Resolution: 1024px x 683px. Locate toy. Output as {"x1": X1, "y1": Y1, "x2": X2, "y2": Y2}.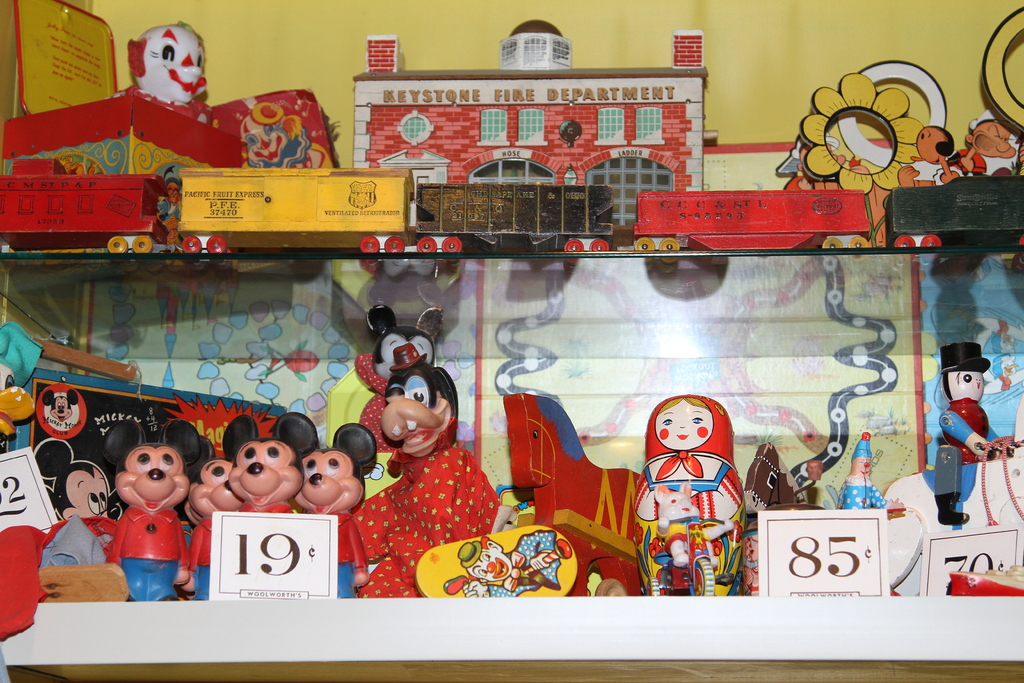
{"x1": 749, "y1": 440, "x2": 820, "y2": 508}.
